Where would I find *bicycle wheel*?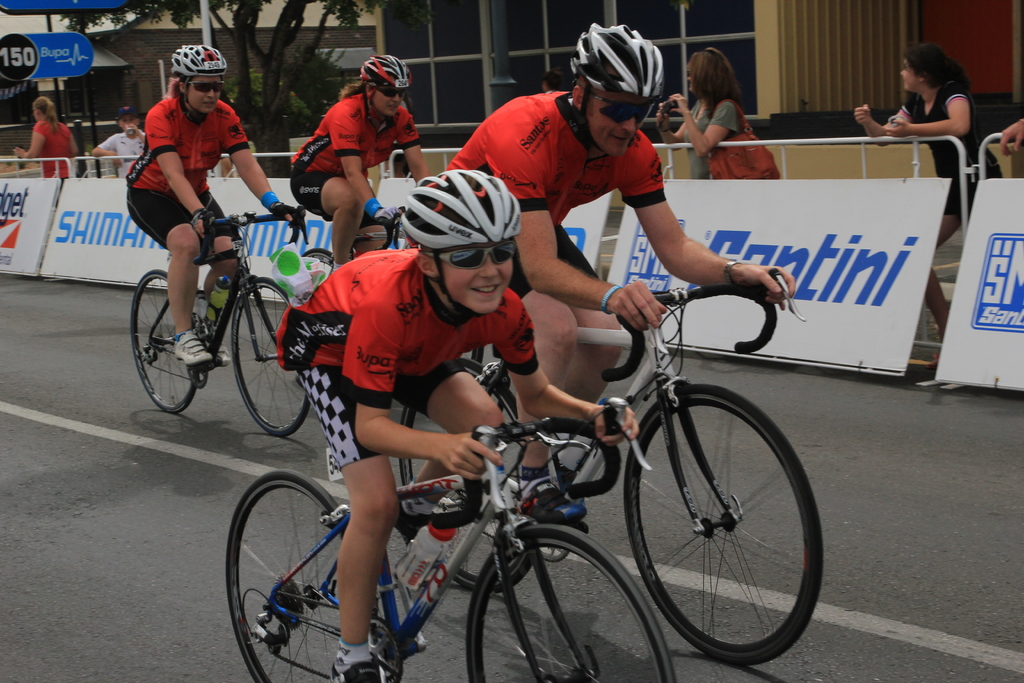
At Rect(232, 277, 318, 443).
